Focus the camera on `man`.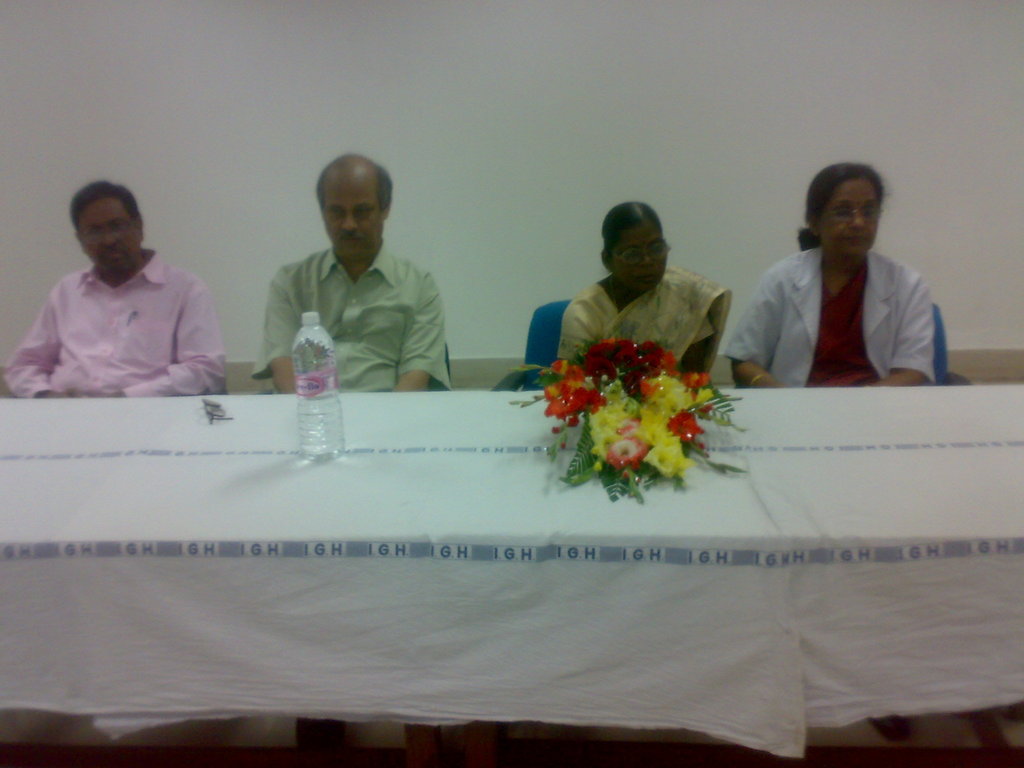
Focus region: (250, 148, 457, 754).
